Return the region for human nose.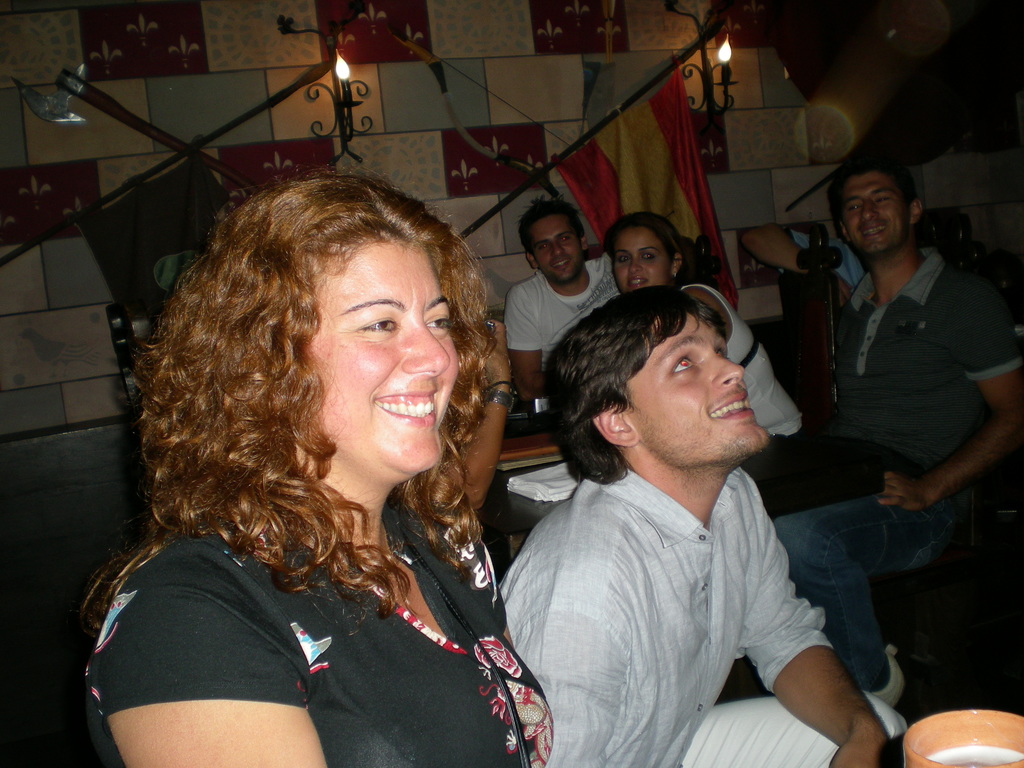
{"x1": 708, "y1": 350, "x2": 743, "y2": 387}.
